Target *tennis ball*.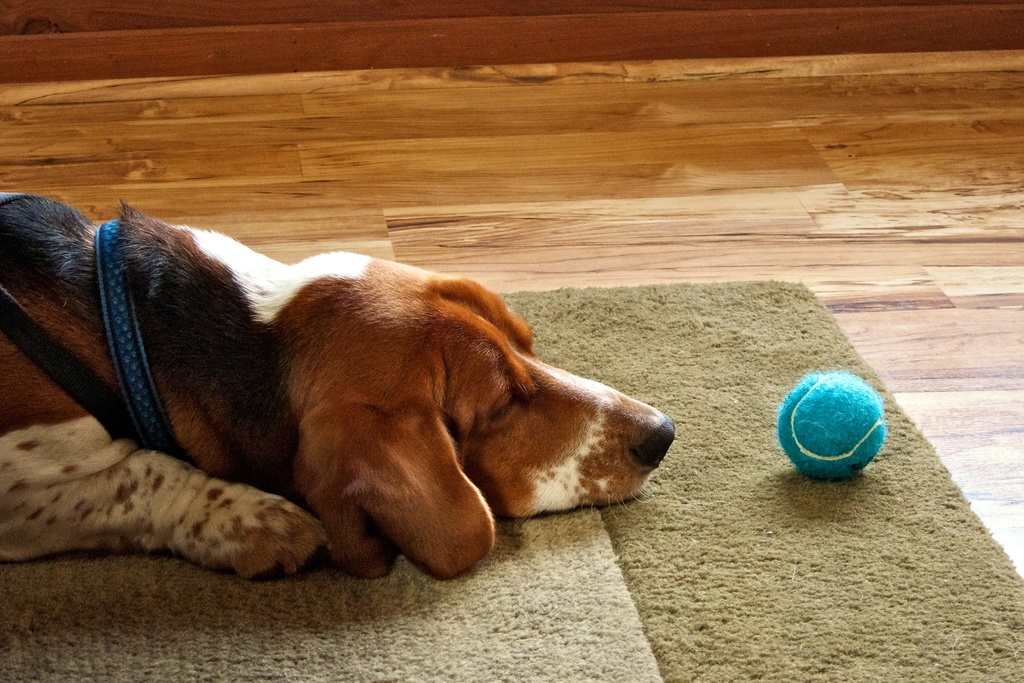
Target region: left=771, top=373, right=887, bottom=494.
